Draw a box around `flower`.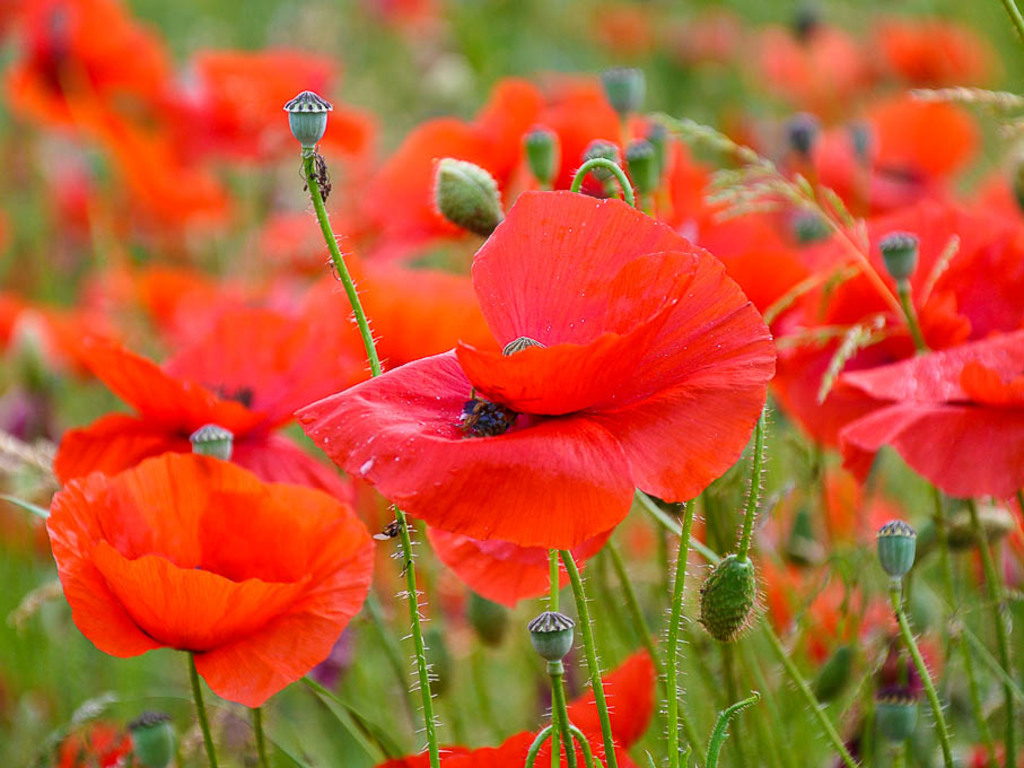
bbox=(41, 452, 375, 719).
